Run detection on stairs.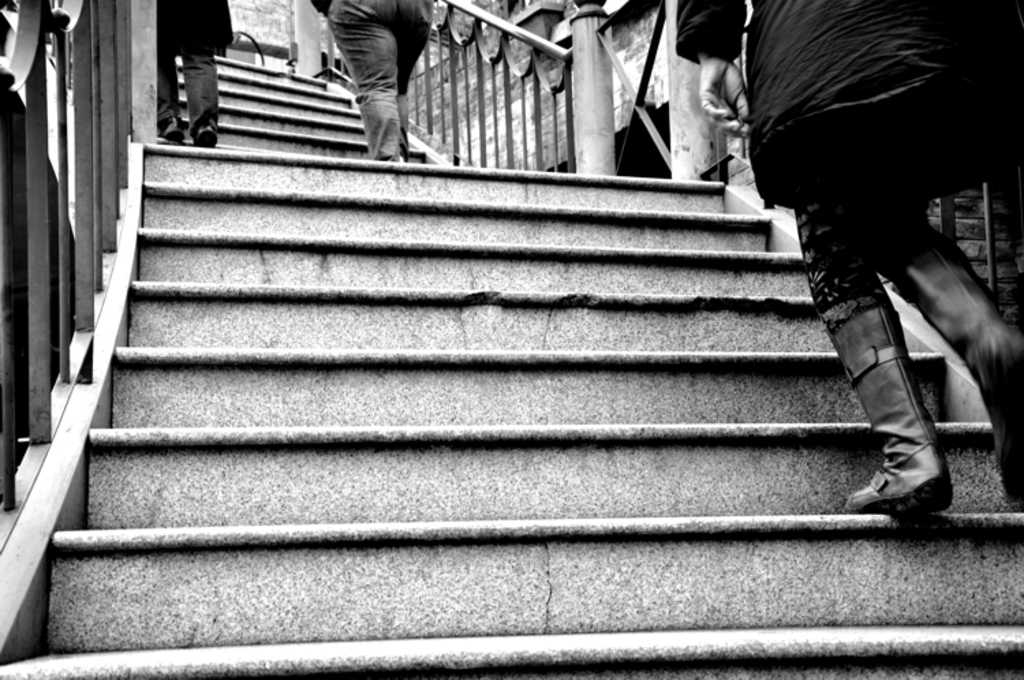
Result: select_region(0, 57, 1023, 679).
